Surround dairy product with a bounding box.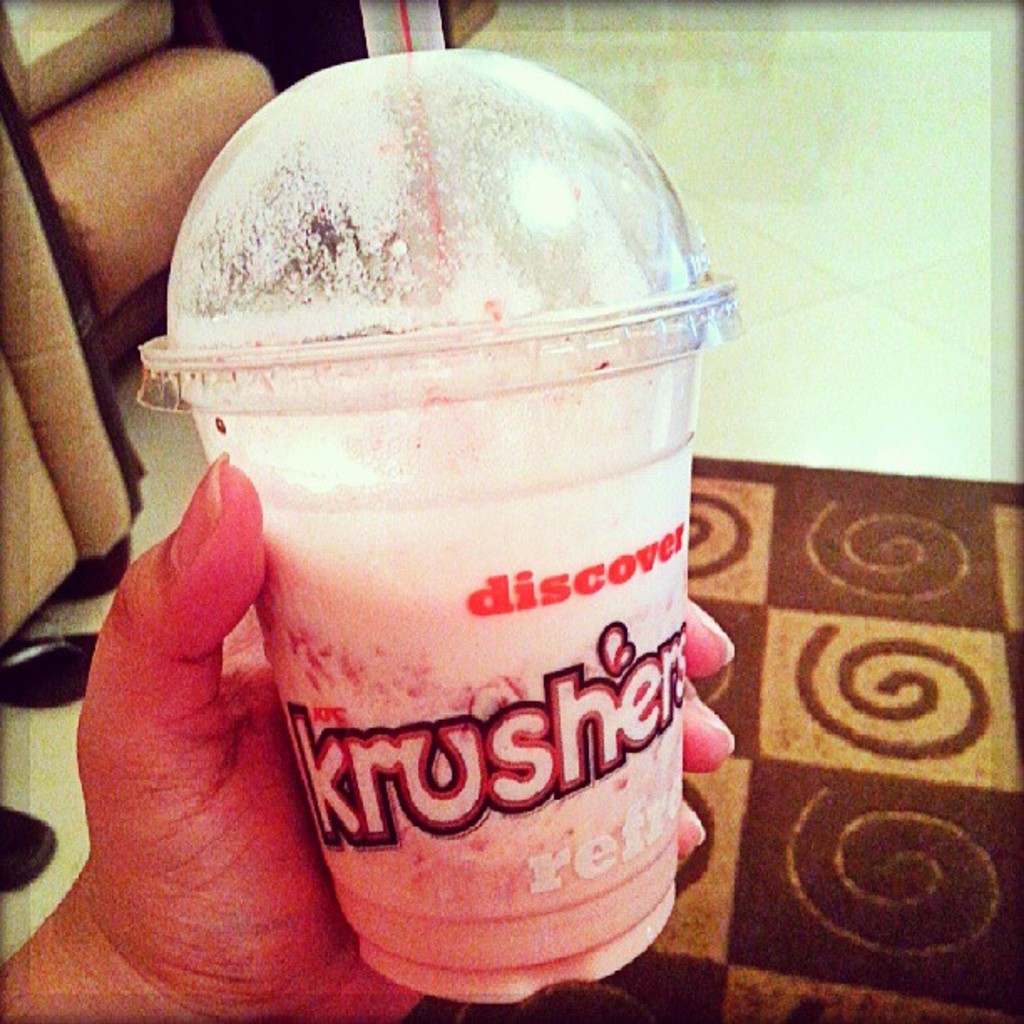
box=[131, 42, 741, 1002].
